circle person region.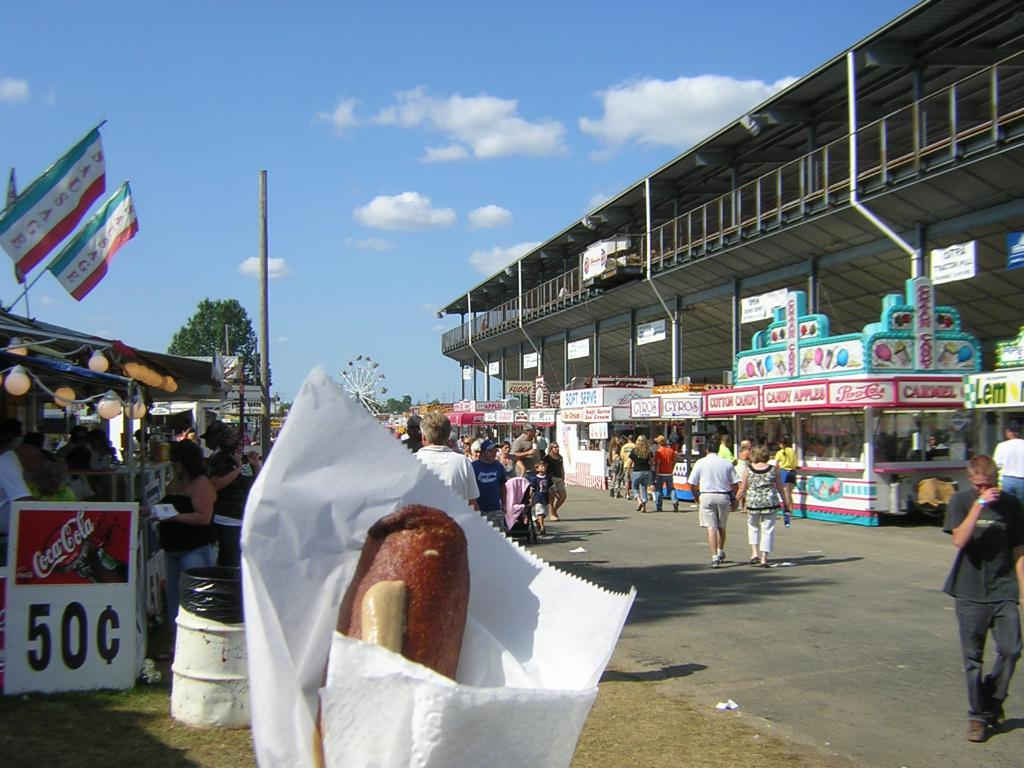
Region: [x1=773, y1=438, x2=801, y2=511].
